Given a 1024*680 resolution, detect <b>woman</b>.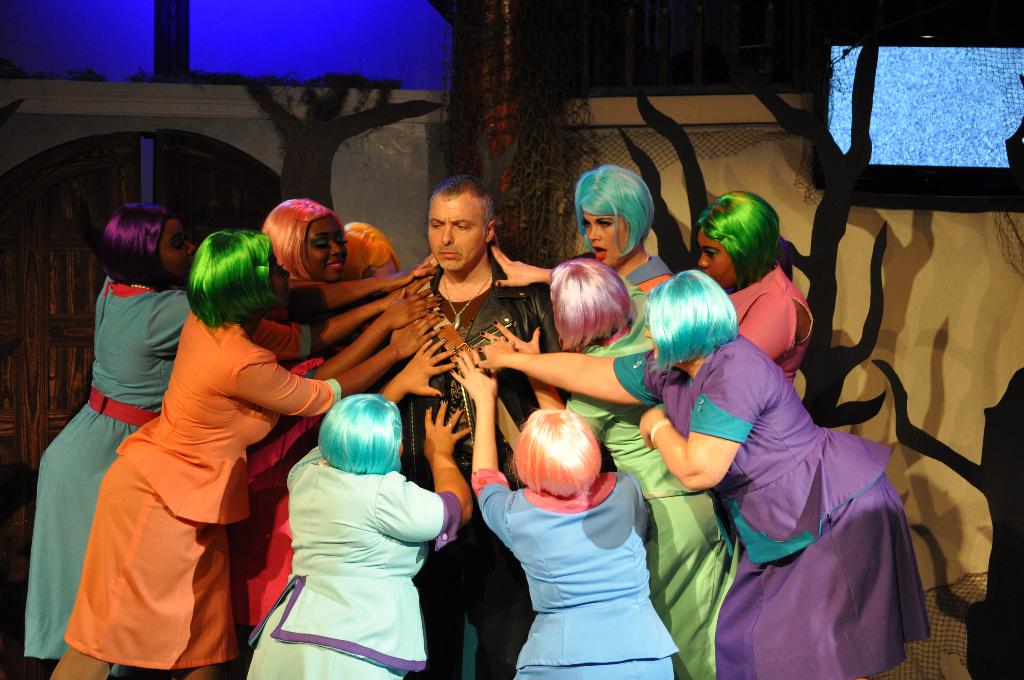
crop(446, 346, 676, 679).
